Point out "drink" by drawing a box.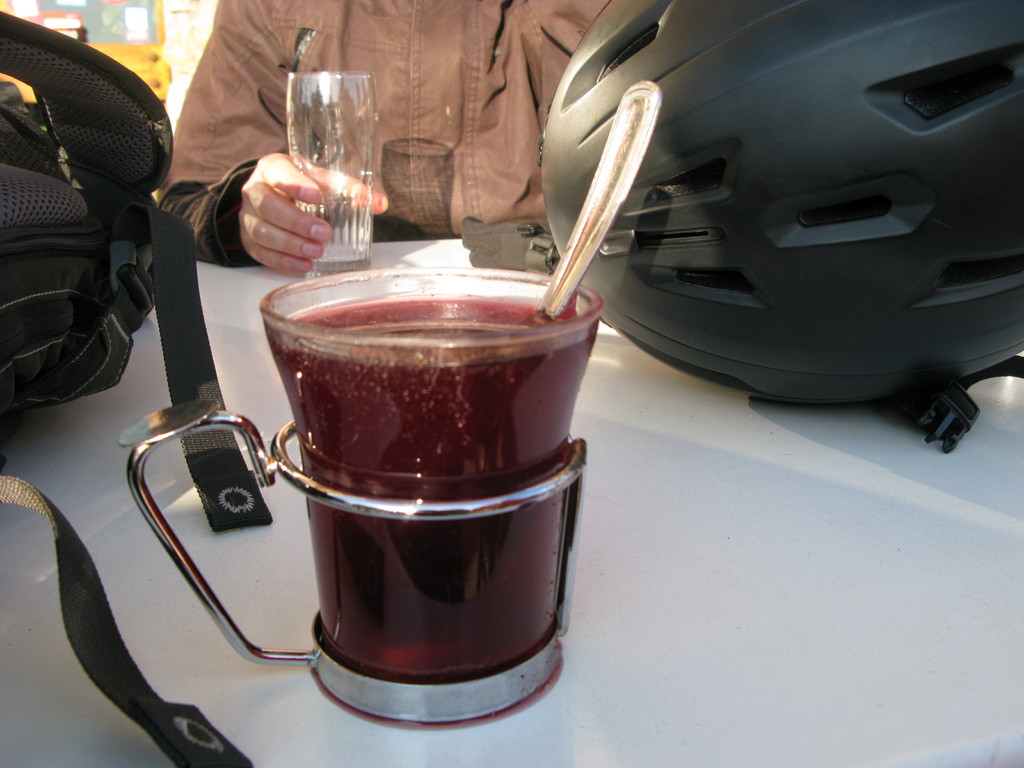
255/186/609/732.
